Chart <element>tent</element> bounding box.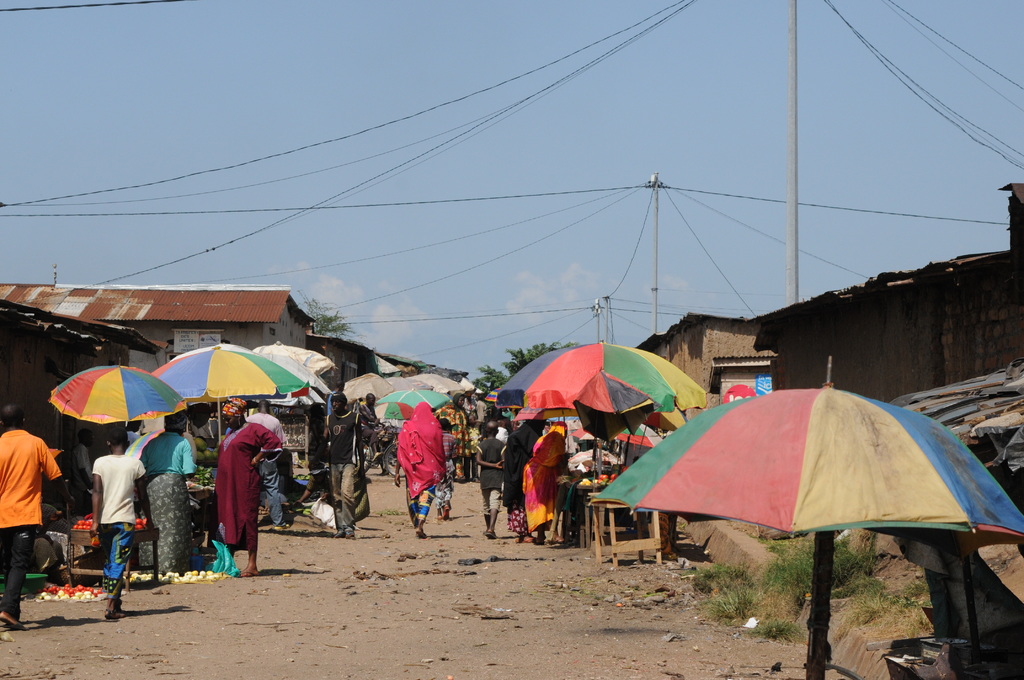
Charted: left=616, top=387, right=1012, bottom=635.
